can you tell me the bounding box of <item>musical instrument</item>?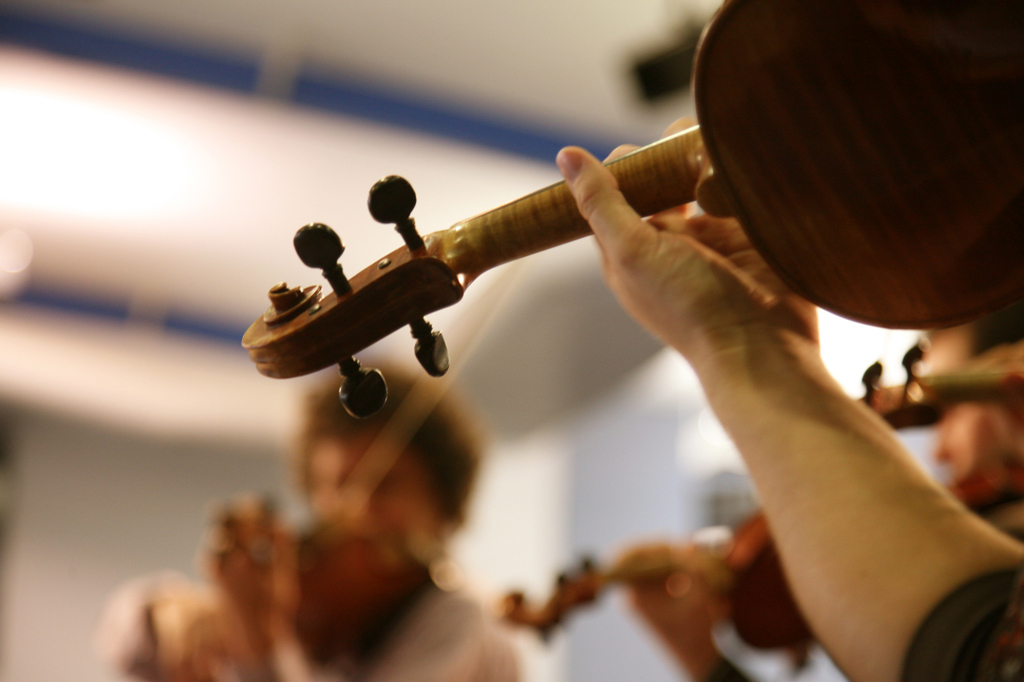
box(850, 346, 1023, 433).
